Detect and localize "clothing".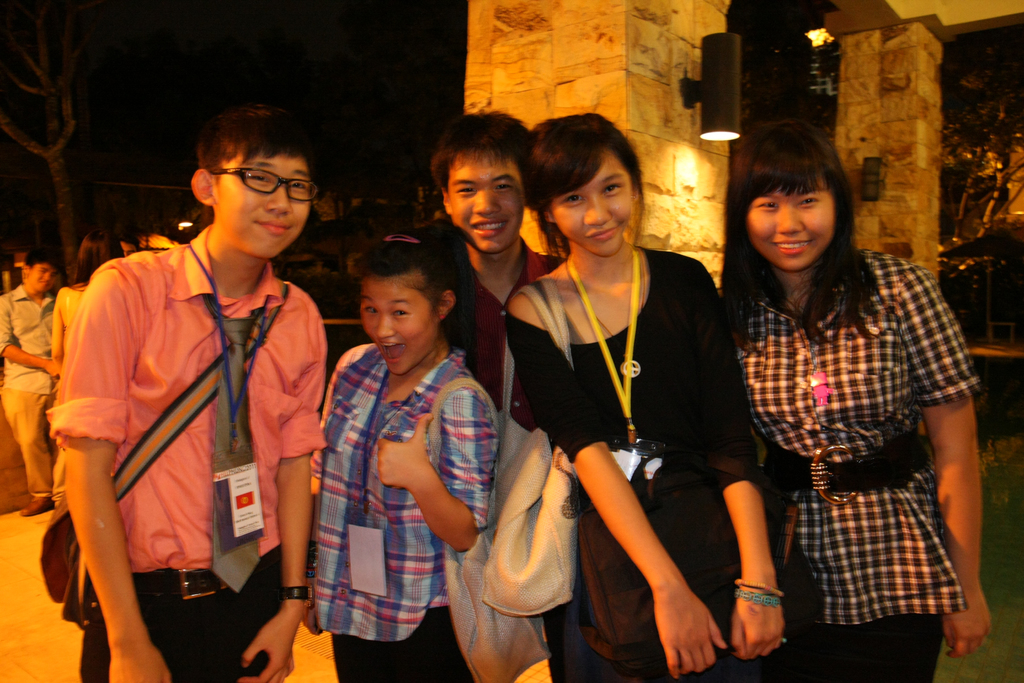
Localized at rect(55, 281, 80, 365).
